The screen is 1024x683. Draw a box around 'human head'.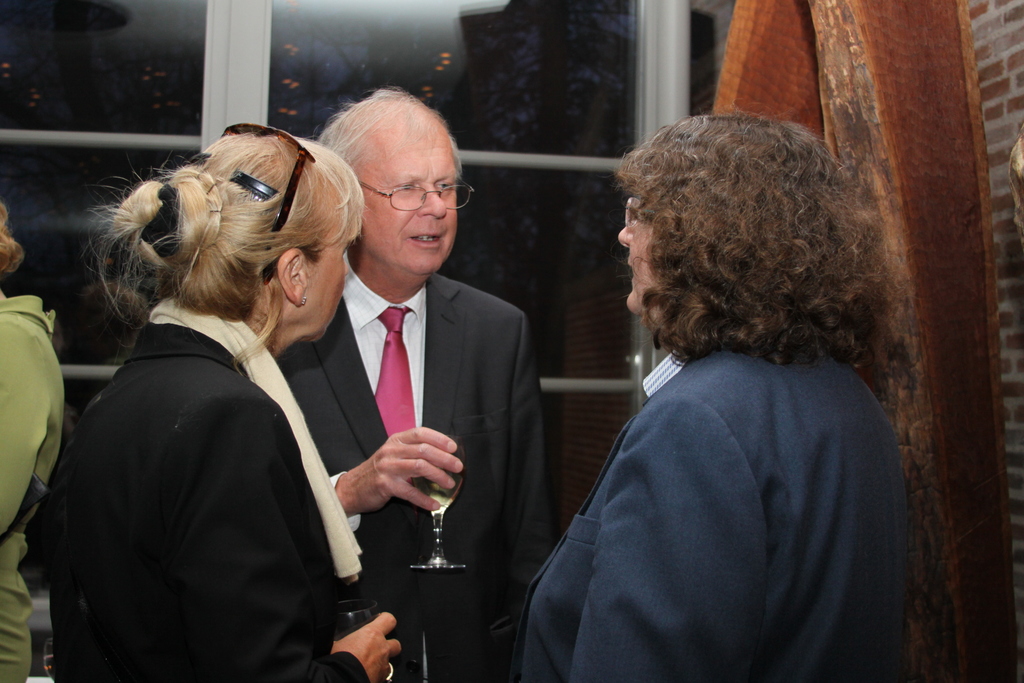
(604, 110, 874, 383).
